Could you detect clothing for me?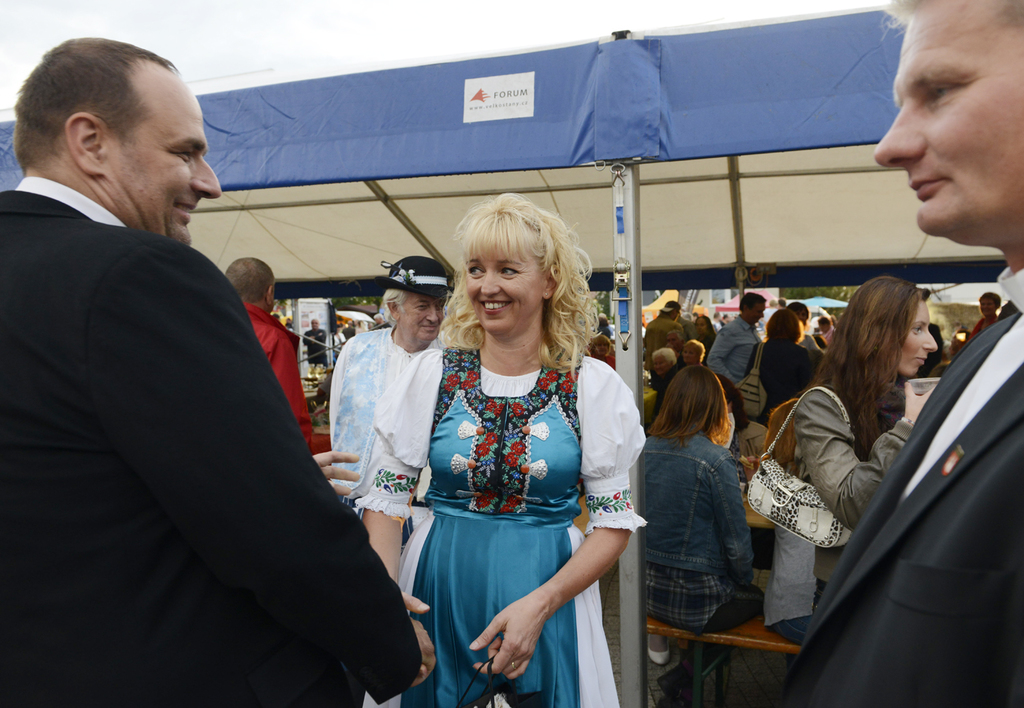
Detection result: (left=302, top=329, right=326, bottom=370).
